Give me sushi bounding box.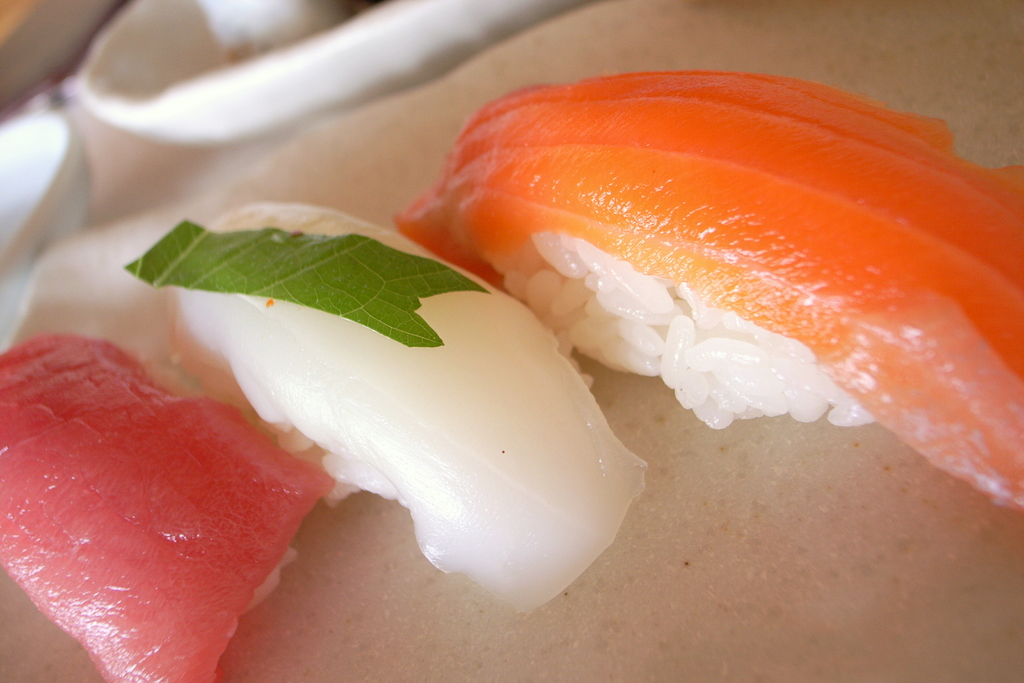
crop(0, 336, 342, 682).
